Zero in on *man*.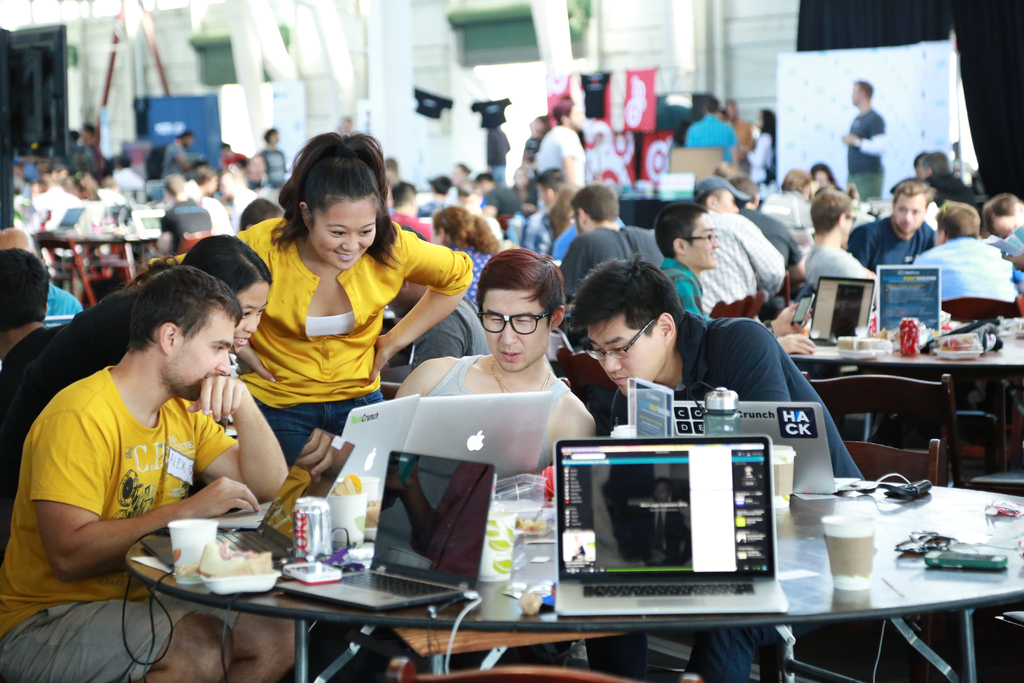
Zeroed in: 0,245,54,363.
